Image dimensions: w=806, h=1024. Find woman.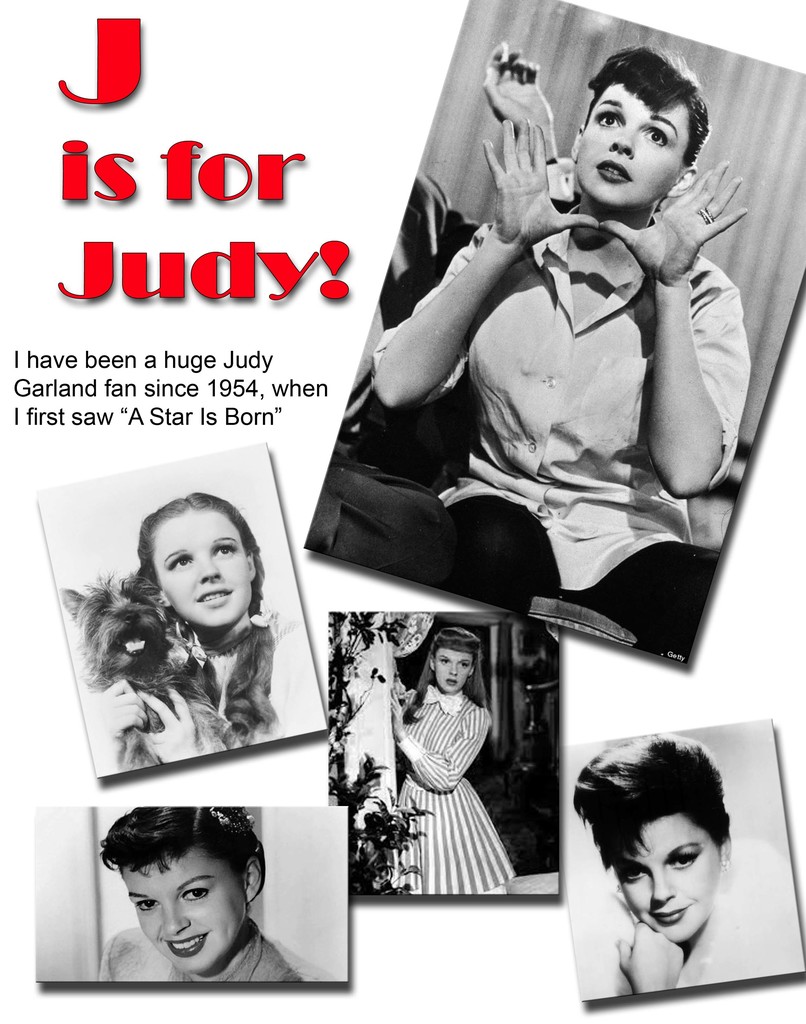
(left=570, top=730, right=800, bottom=998).
